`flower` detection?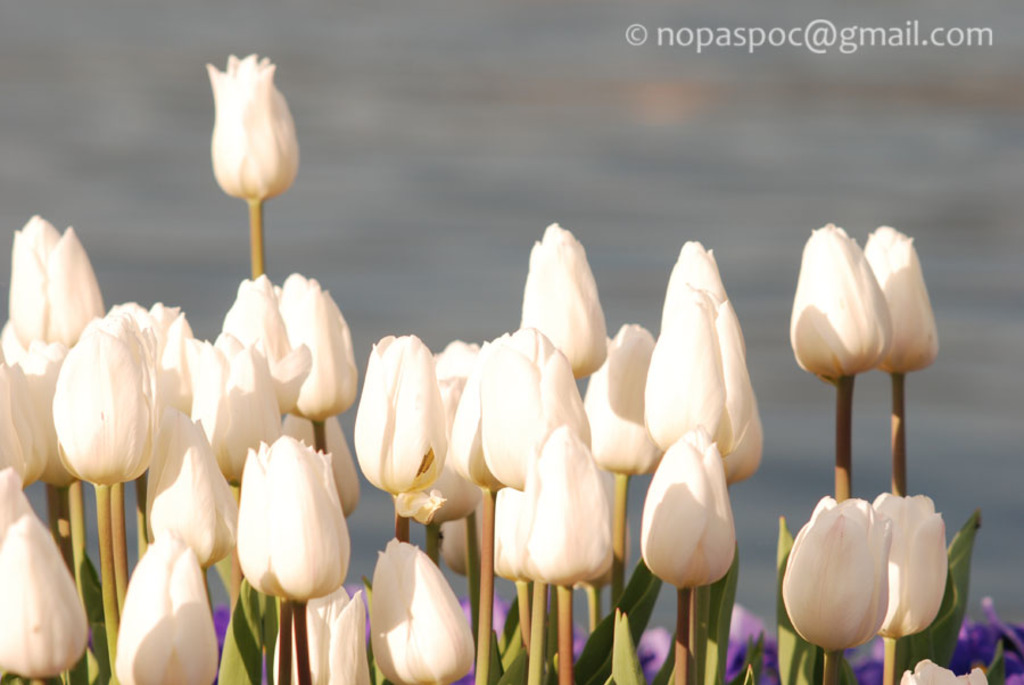
<box>478,327,592,487</box>
